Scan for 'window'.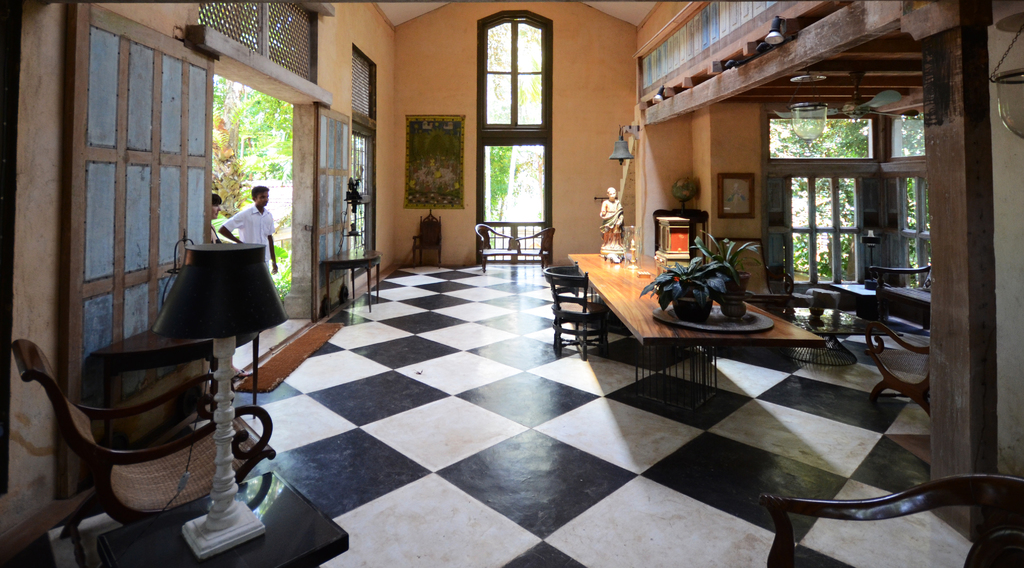
Scan result: <box>343,42,374,116</box>.
